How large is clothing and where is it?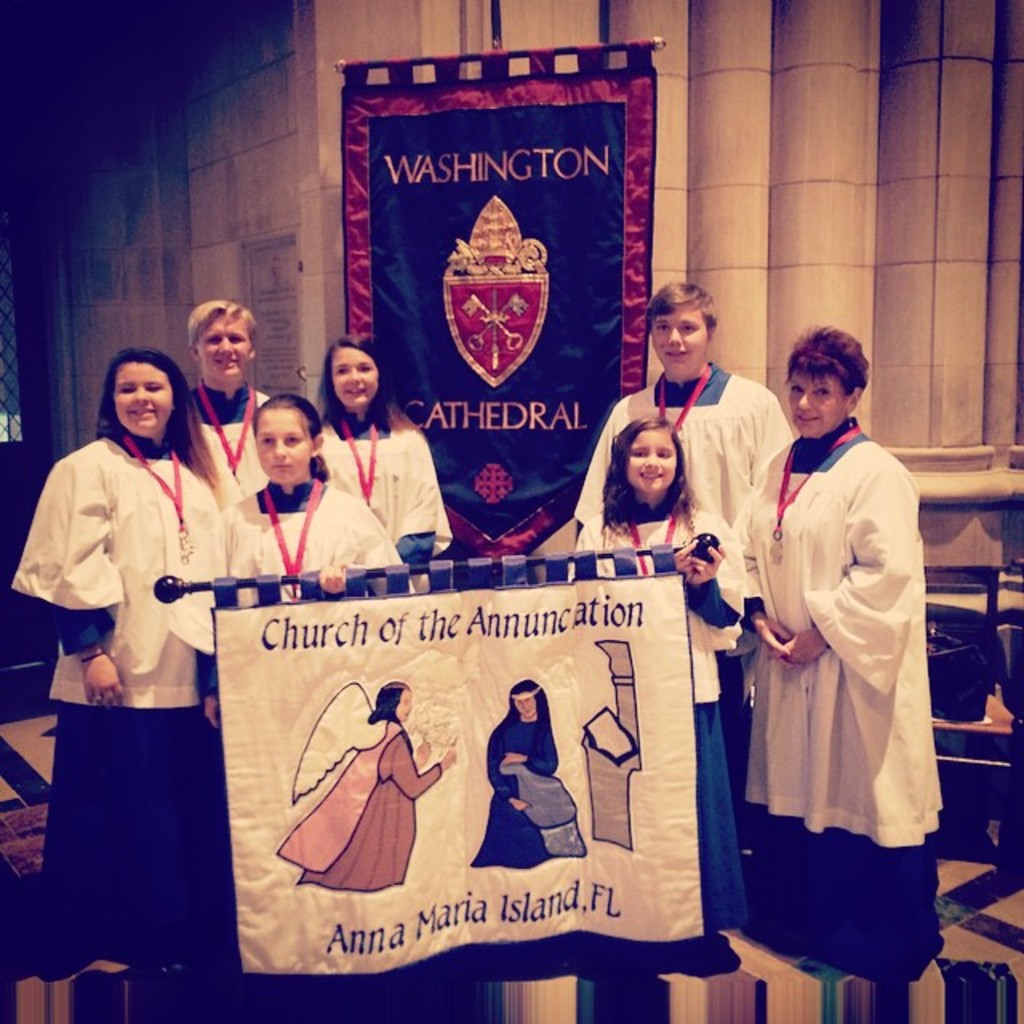
Bounding box: crop(579, 362, 795, 597).
